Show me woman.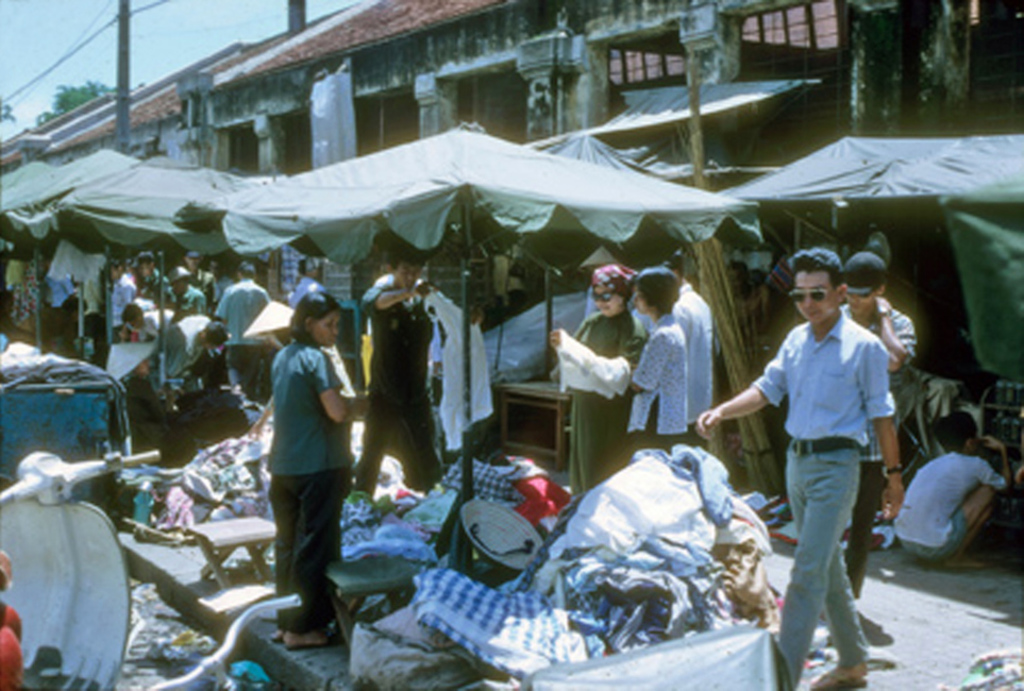
woman is here: (547, 263, 629, 498).
